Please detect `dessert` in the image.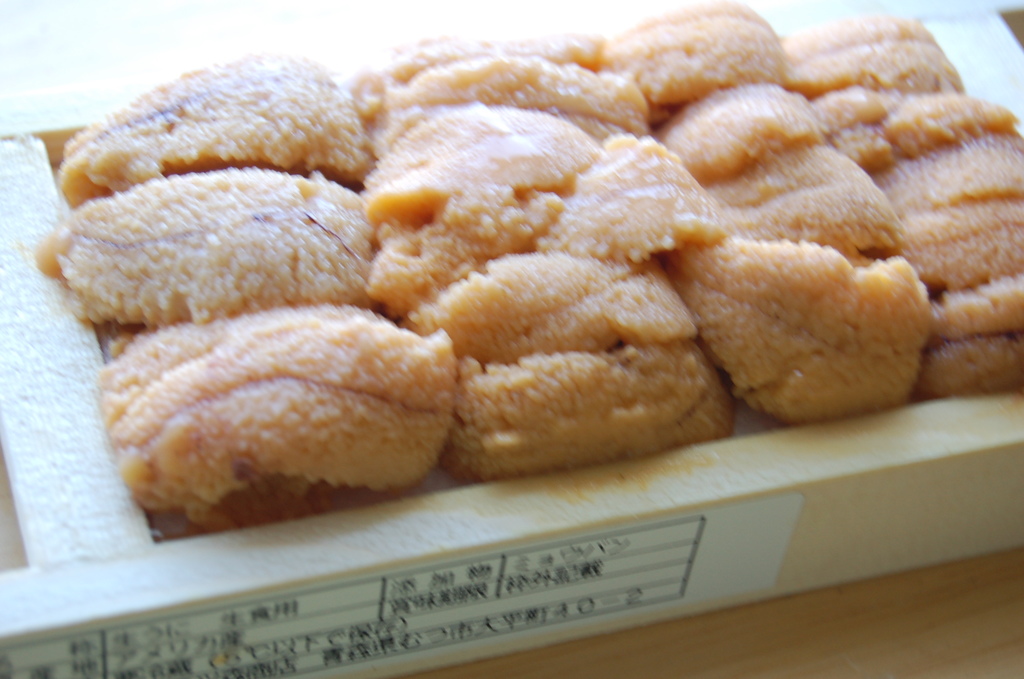
l=923, t=275, r=1020, b=338.
